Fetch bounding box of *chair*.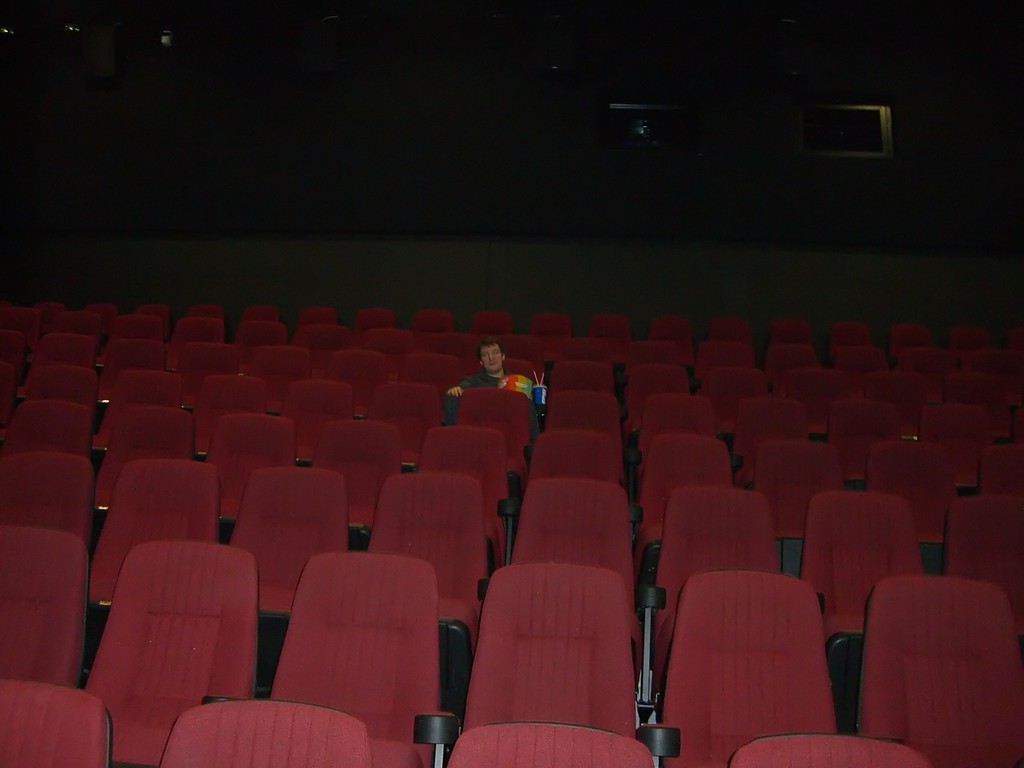
Bbox: 471,307,515,333.
